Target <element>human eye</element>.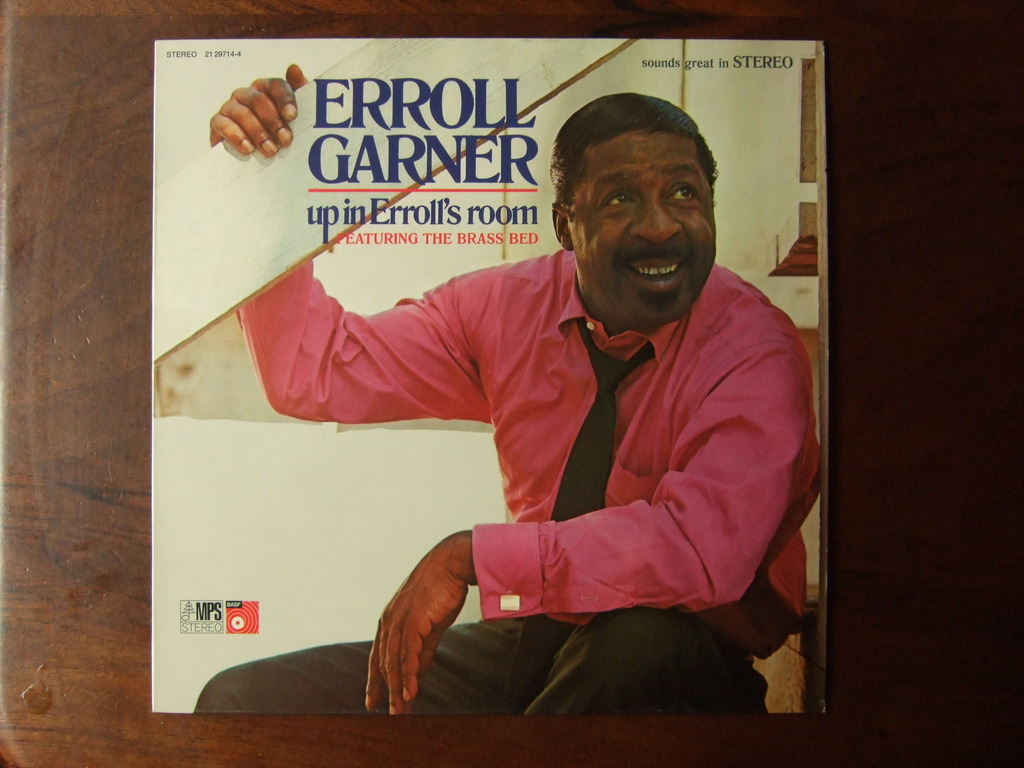
Target region: box(664, 182, 702, 202).
